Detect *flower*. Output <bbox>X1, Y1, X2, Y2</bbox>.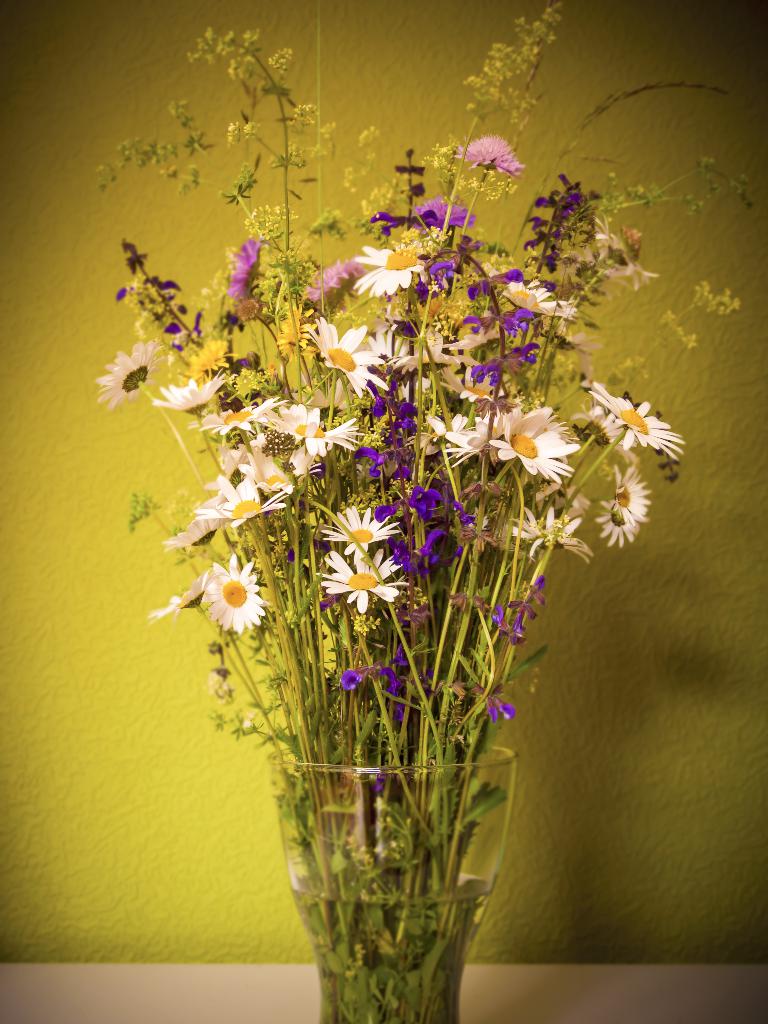
<bbox>357, 245, 424, 294</bbox>.
